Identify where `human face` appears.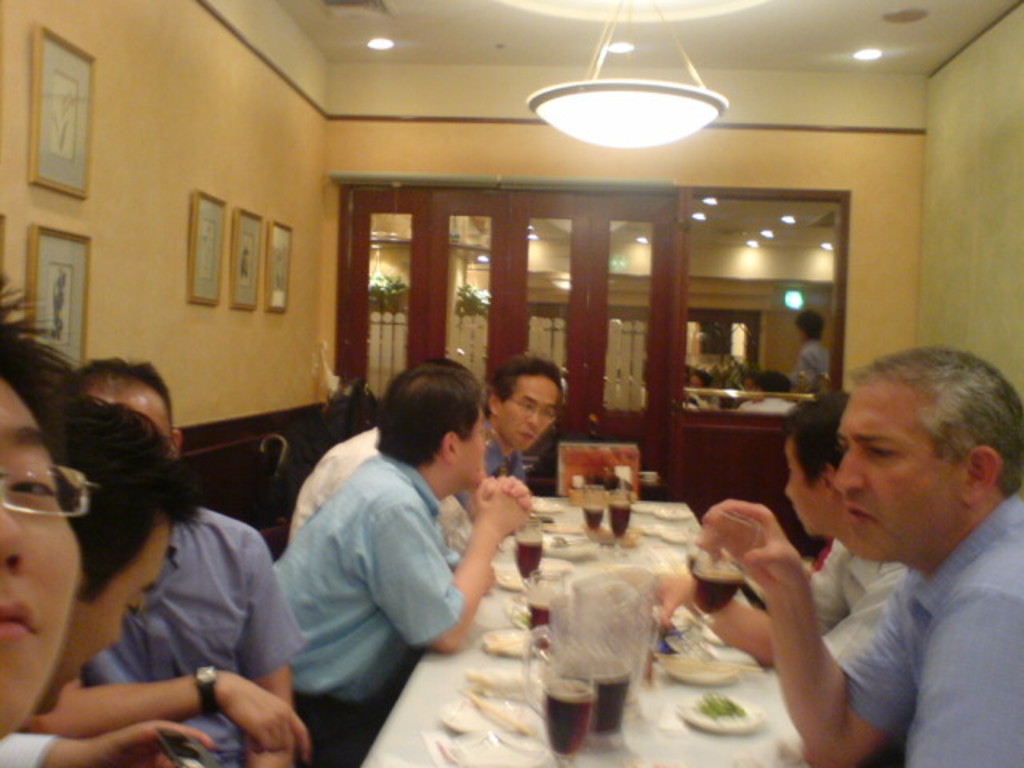
Appears at [0,386,83,723].
